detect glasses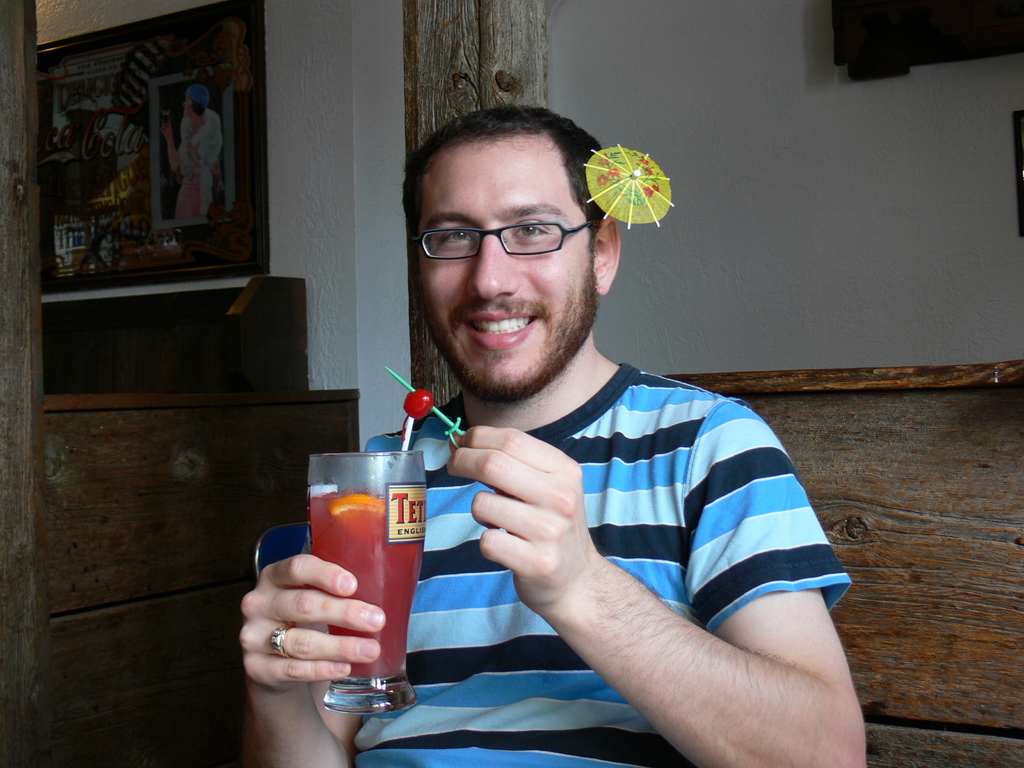
(414,220,599,261)
